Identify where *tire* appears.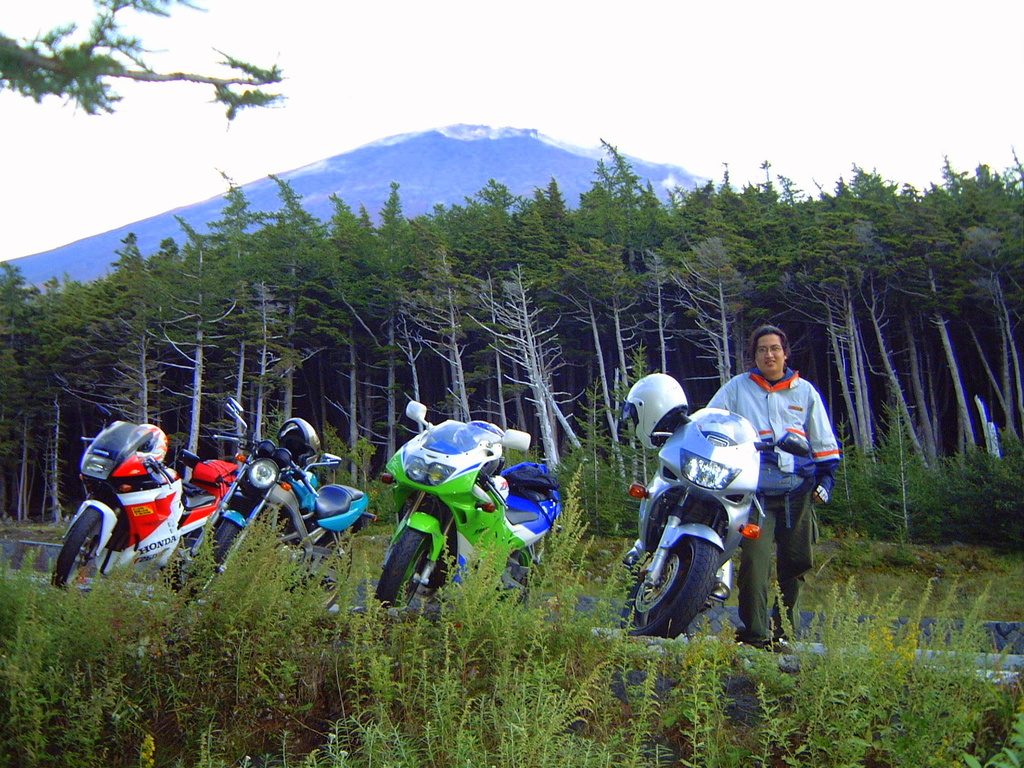
Appears at detection(624, 514, 722, 642).
